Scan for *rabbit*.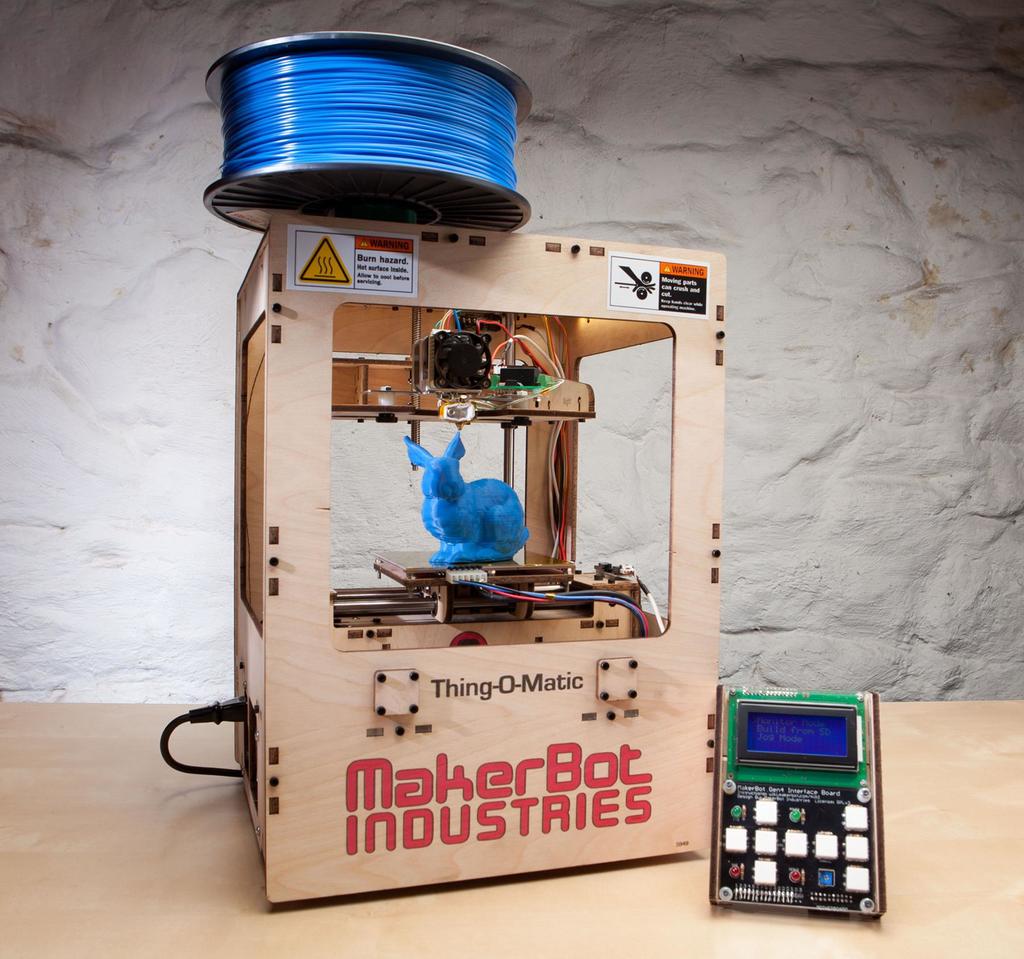
Scan result: [405,427,532,568].
